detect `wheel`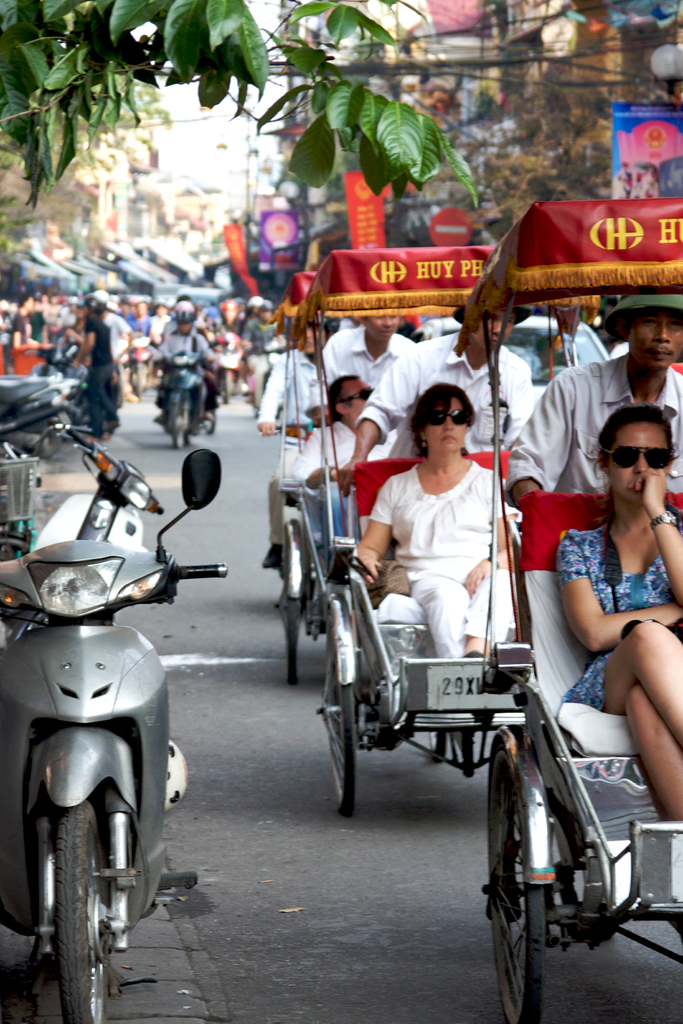
bbox(479, 749, 553, 1023)
